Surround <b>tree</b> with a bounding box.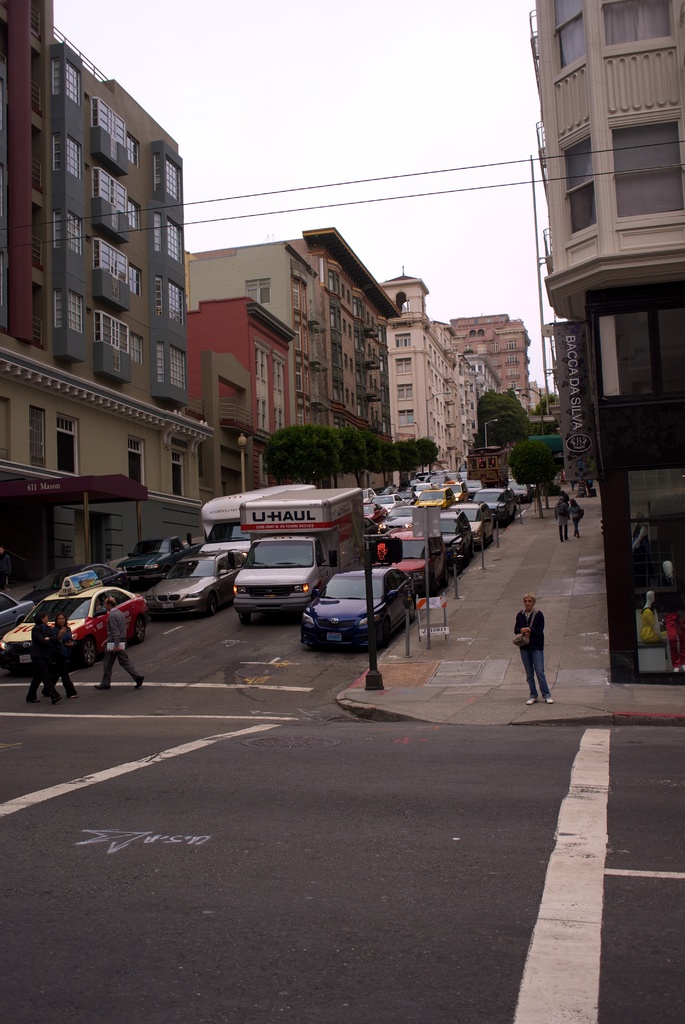
crop(377, 440, 400, 486).
